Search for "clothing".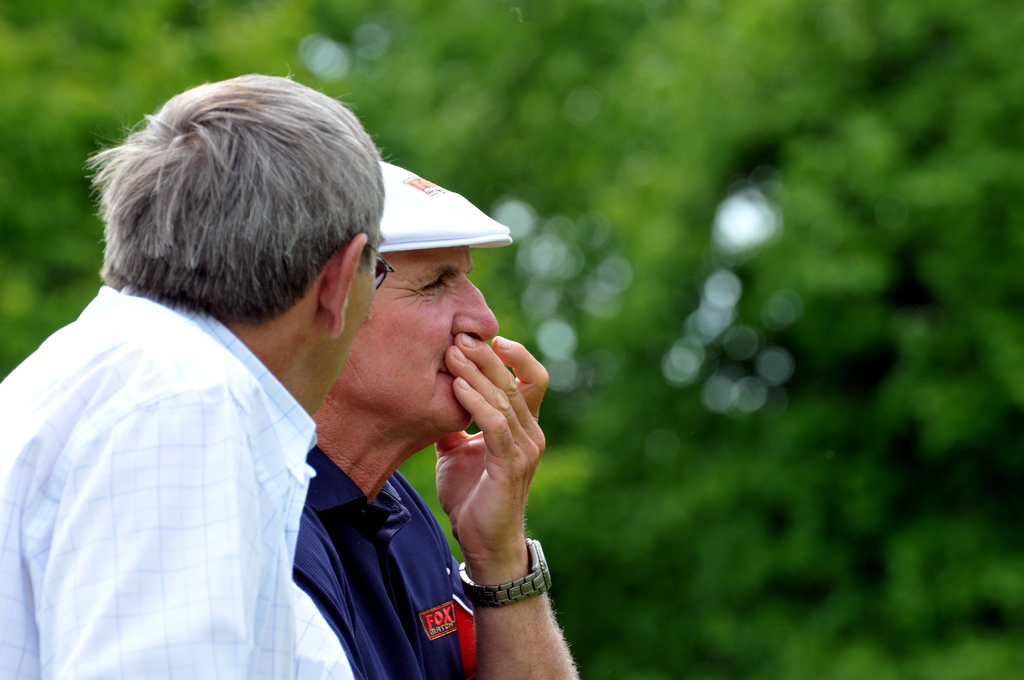
Found at 0,279,370,679.
